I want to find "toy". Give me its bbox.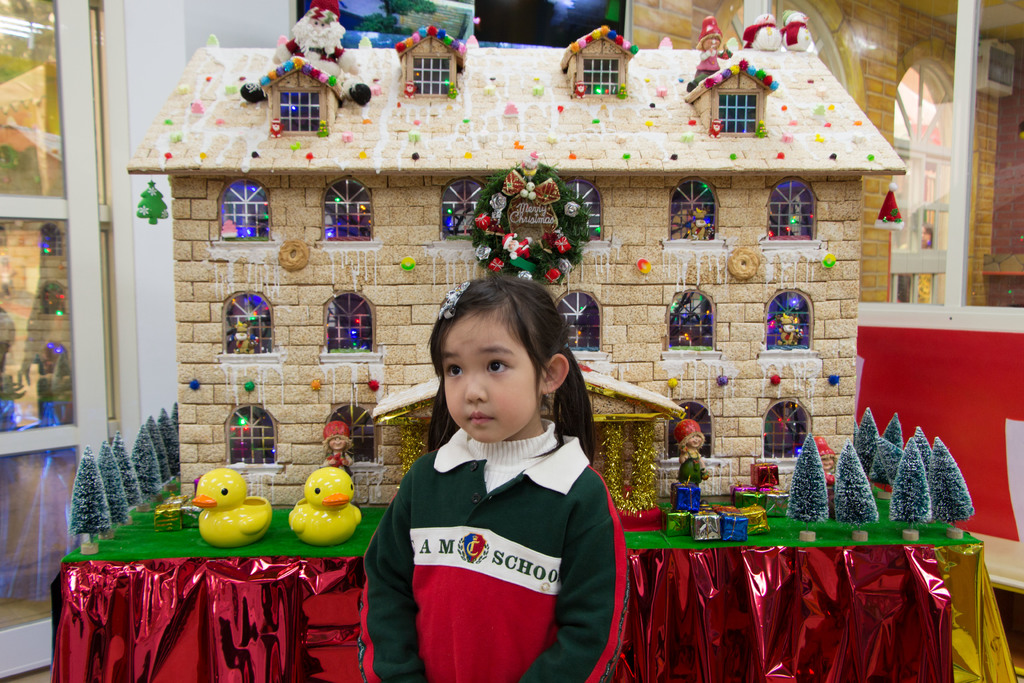
bbox=(156, 495, 186, 529).
